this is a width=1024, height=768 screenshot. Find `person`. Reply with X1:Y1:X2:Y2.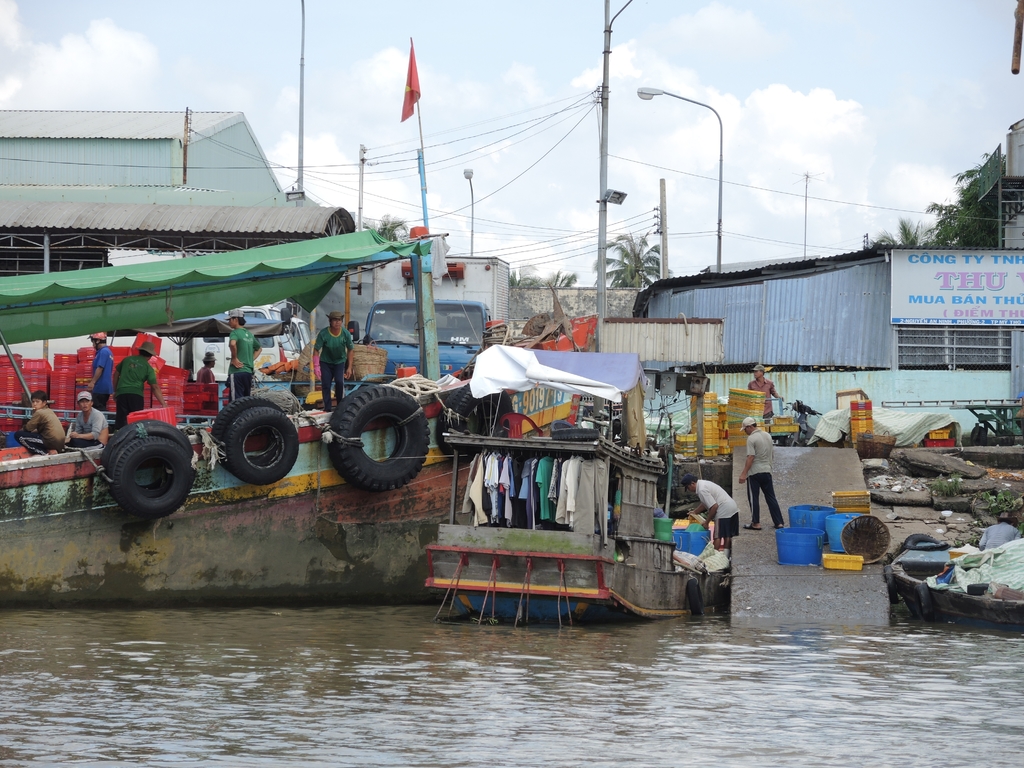
226:310:264:409.
